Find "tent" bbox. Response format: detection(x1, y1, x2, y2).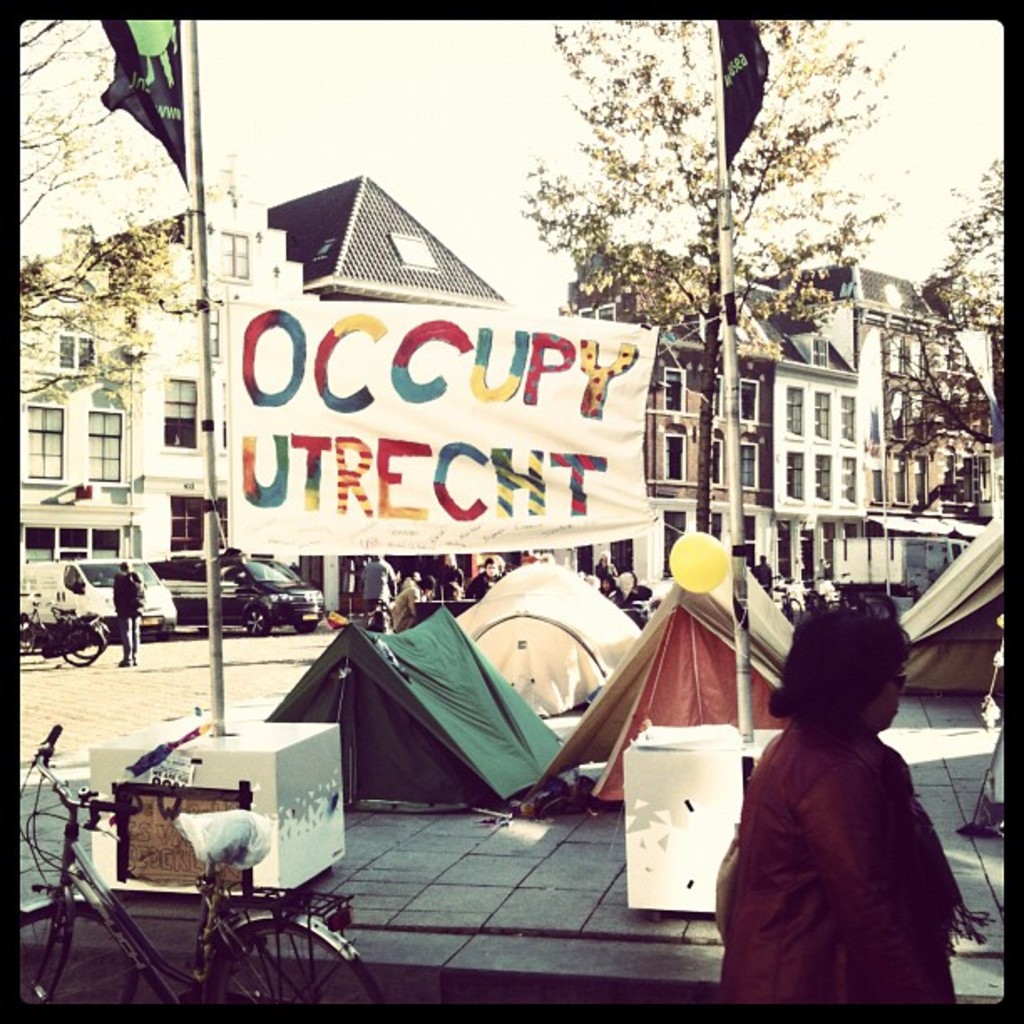
detection(457, 566, 646, 731).
